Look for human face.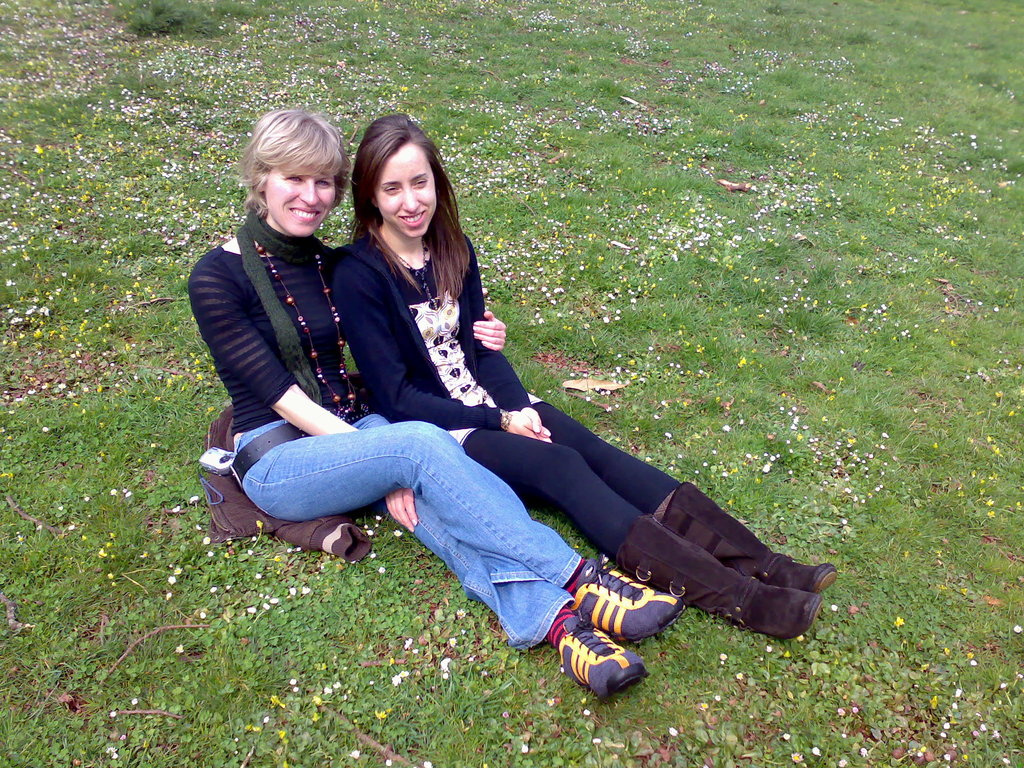
Found: 378, 143, 439, 238.
